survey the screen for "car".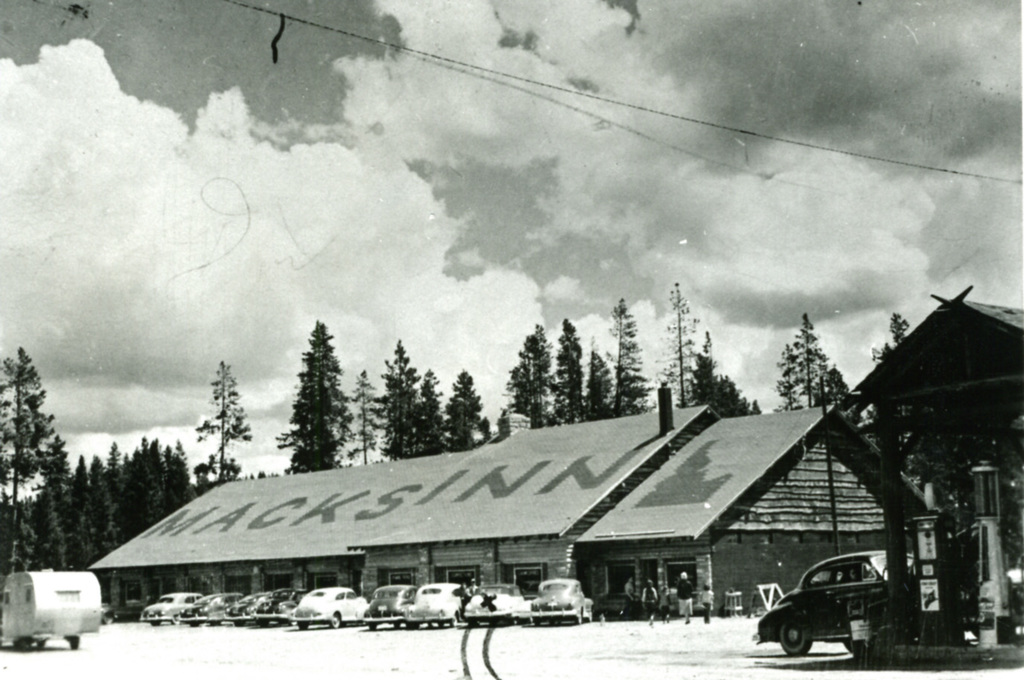
Survey found: box(399, 582, 466, 622).
